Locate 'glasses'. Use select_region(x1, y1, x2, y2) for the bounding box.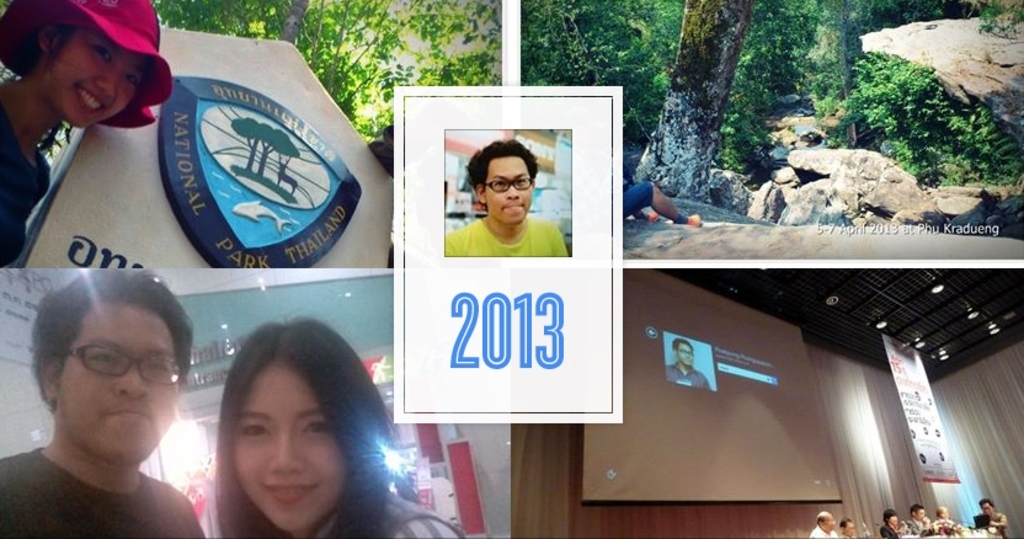
select_region(42, 347, 171, 388).
